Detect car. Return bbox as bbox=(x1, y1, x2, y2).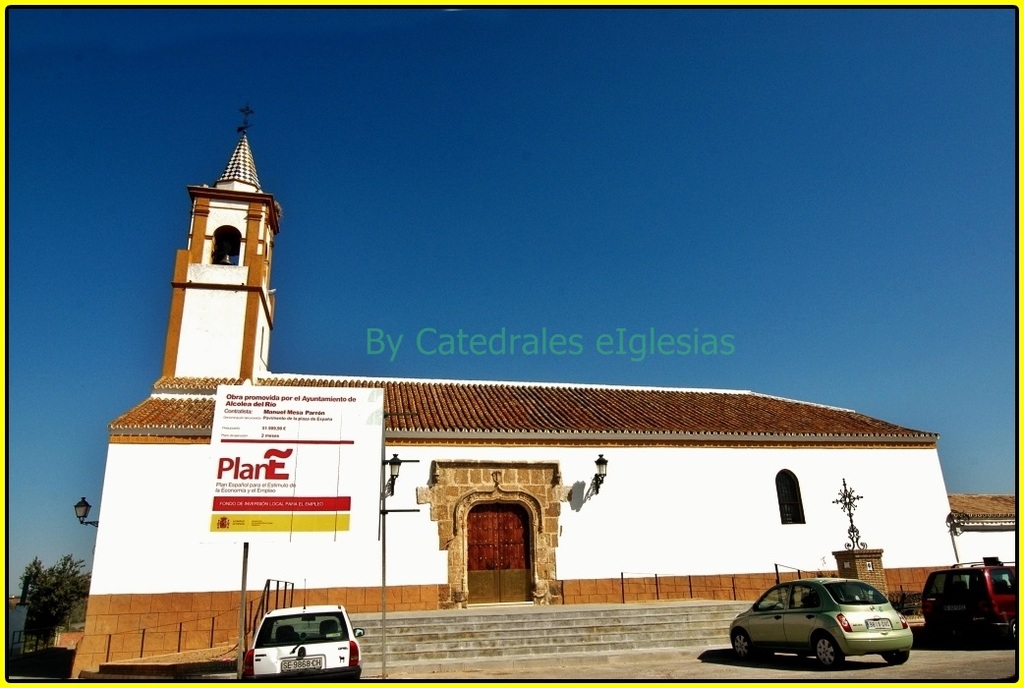
bbox=(730, 577, 914, 663).
